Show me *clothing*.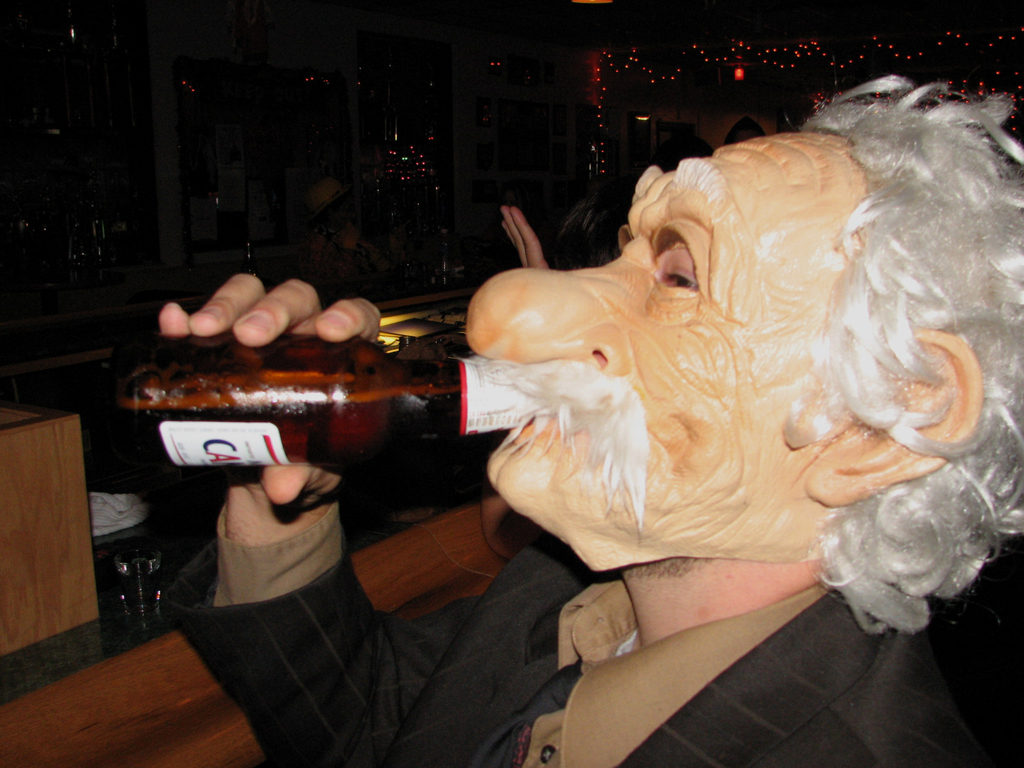
*clothing* is here: 173,500,1023,767.
